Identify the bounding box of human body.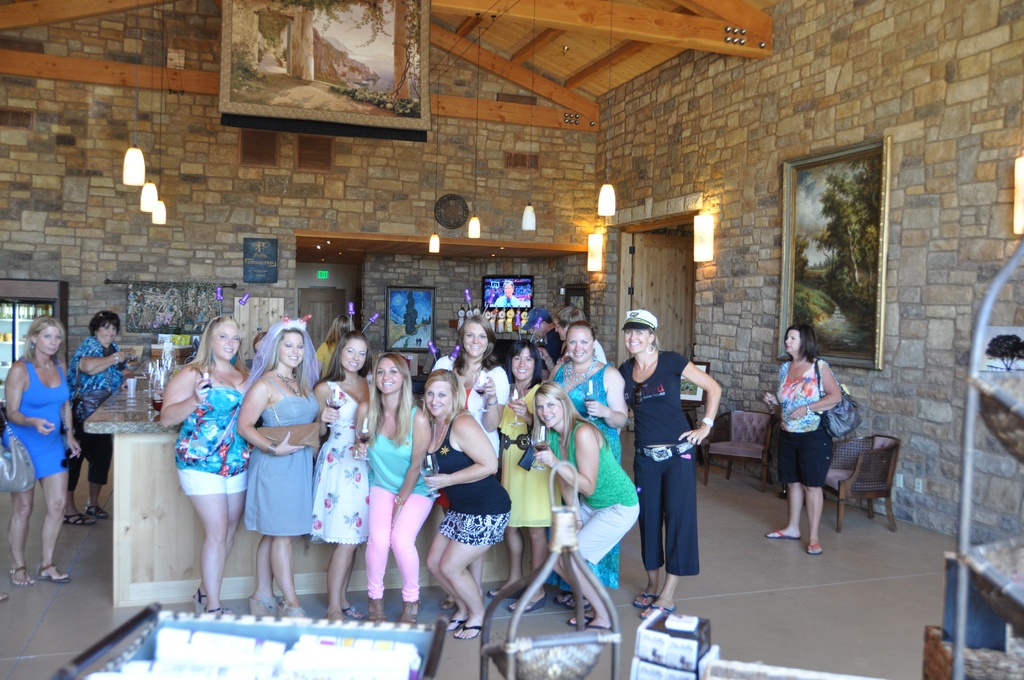
left=410, top=382, right=515, bottom=610.
